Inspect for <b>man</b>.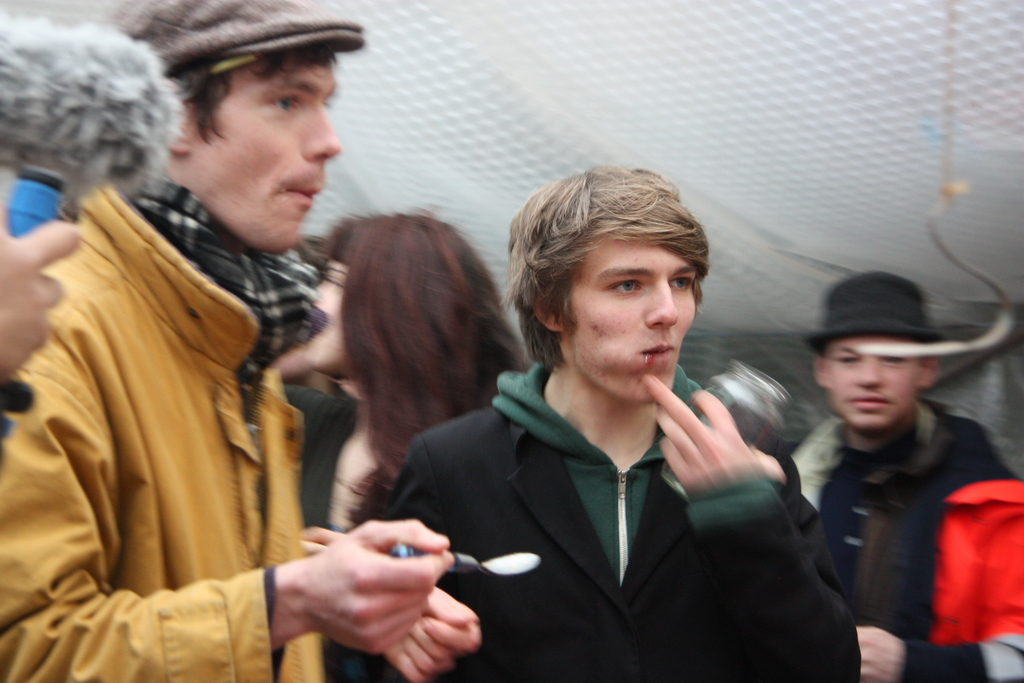
Inspection: [x1=775, y1=259, x2=1023, y2=668].
